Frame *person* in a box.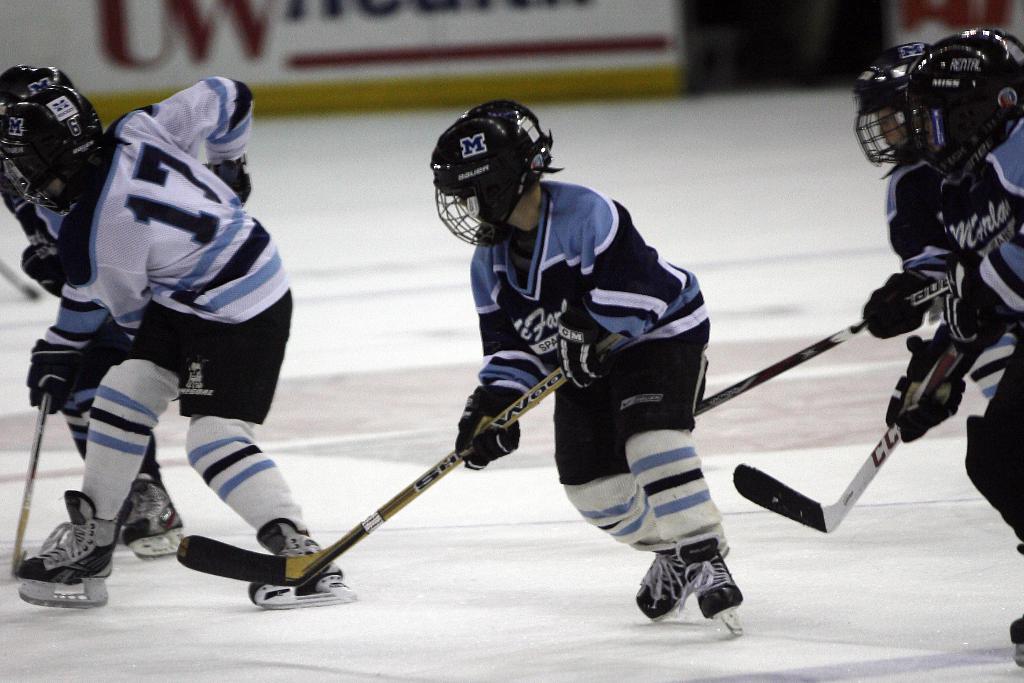
BBox(863, 26, 1023, 642).
